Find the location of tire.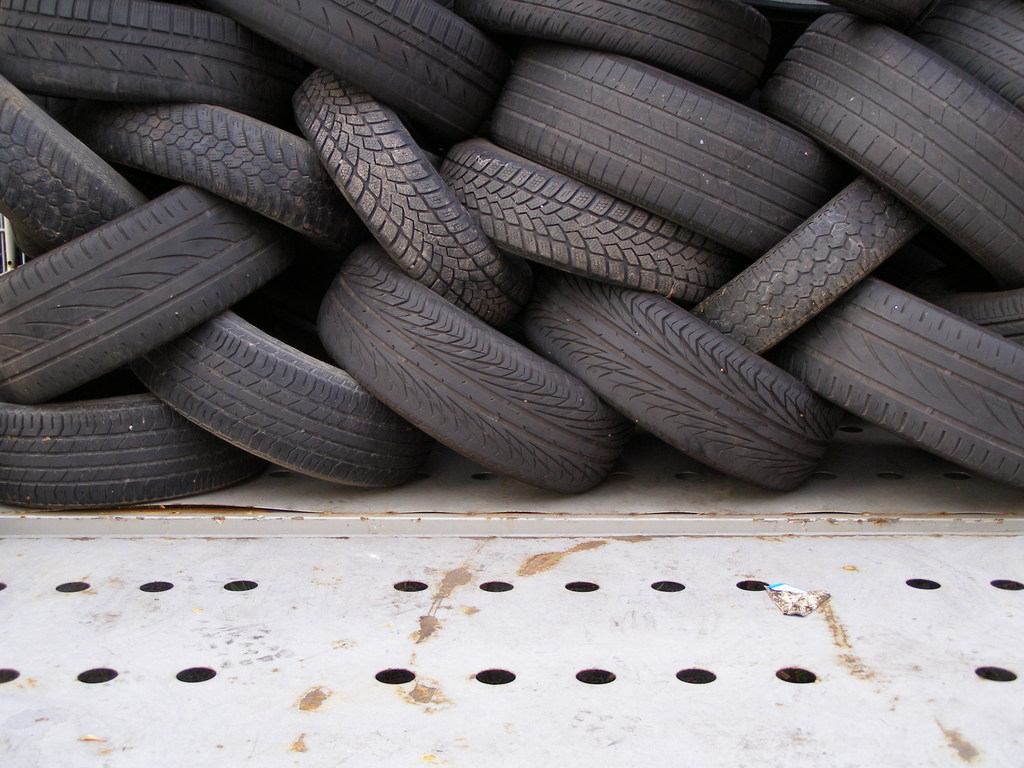
Location: x1=314, y1=244, x2=629, y2=499.
